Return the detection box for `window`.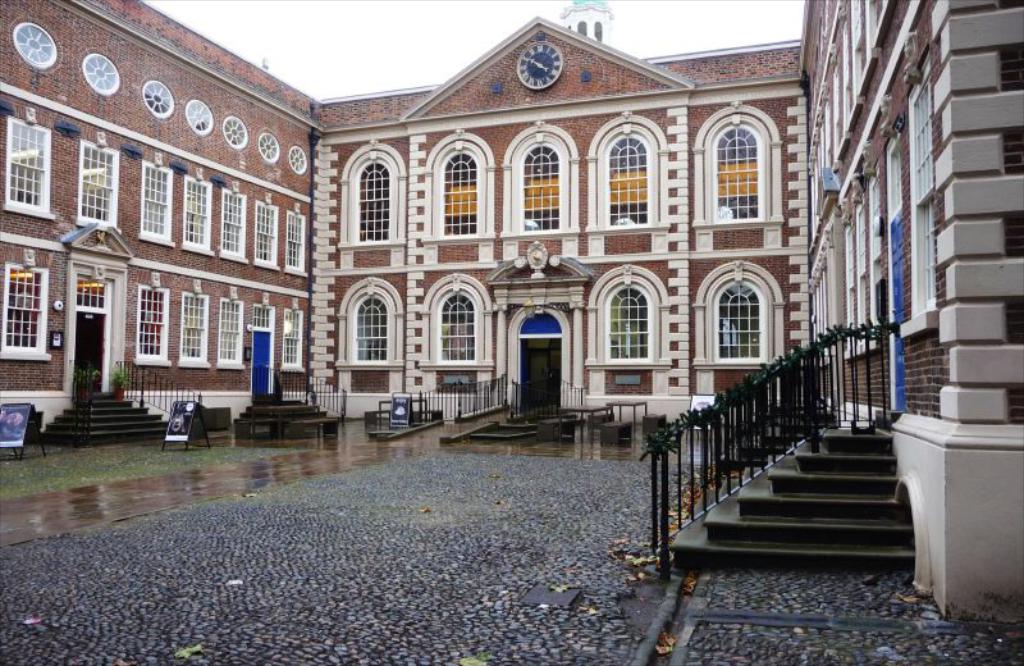
box(215, 298, 244, 360).
